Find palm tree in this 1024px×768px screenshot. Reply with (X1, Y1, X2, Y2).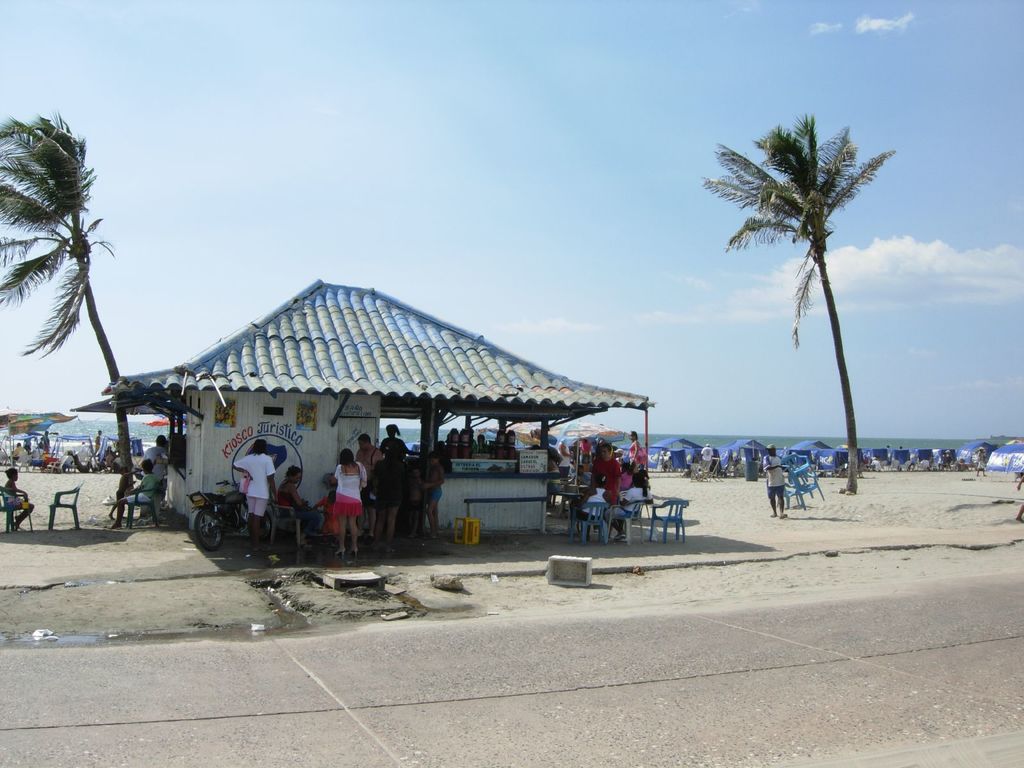
(697, 103, 883, 495).
